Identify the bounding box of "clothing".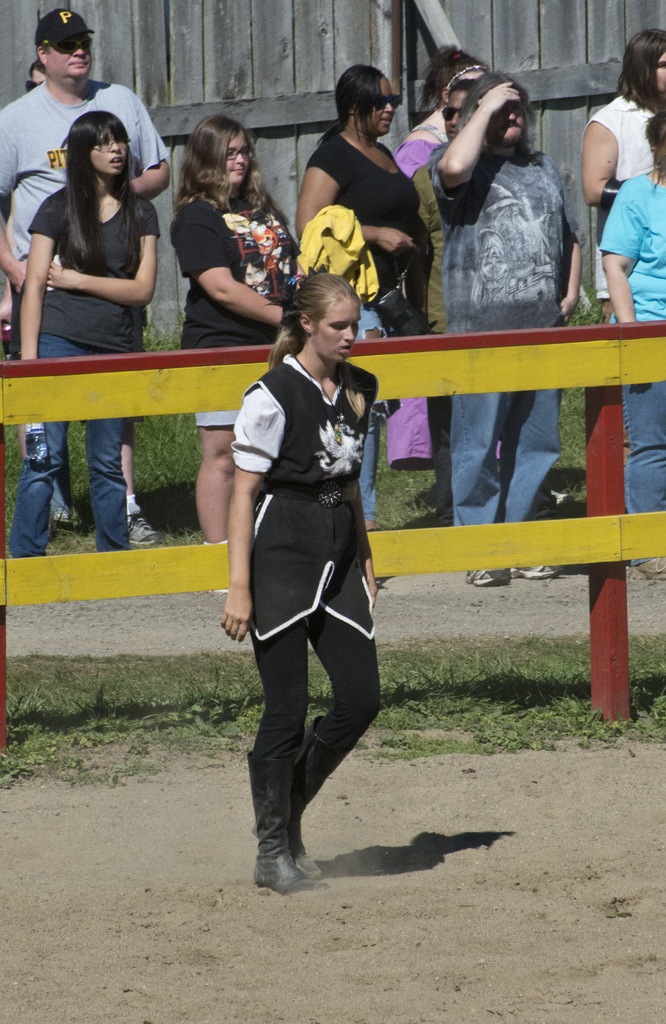
l=0, t=82, r=165, b=456.
